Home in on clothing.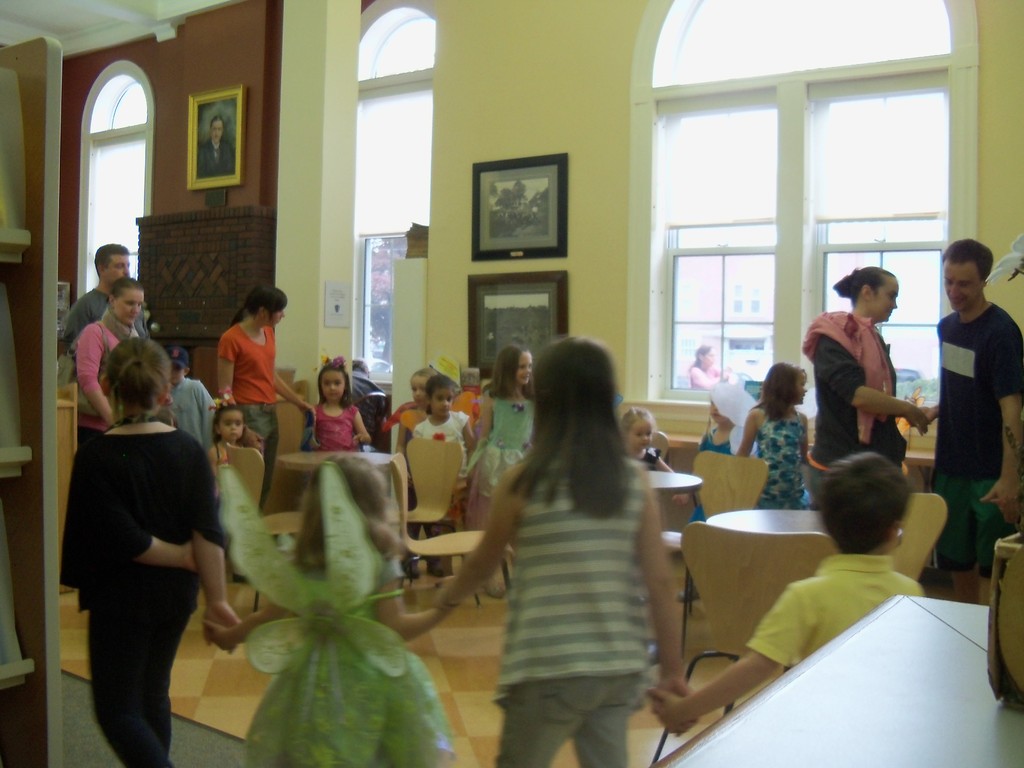
Homed in at left=324, top=397, right=391, bottom=449.
